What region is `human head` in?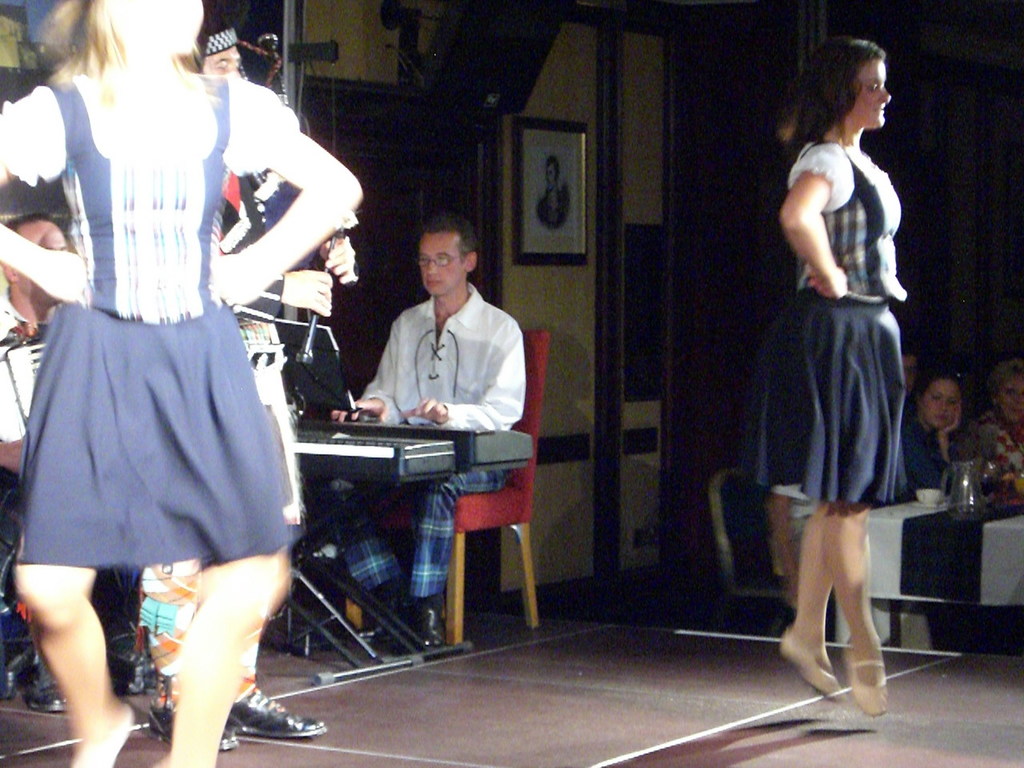
[left=413, top=214, right=477, bottom=297].
